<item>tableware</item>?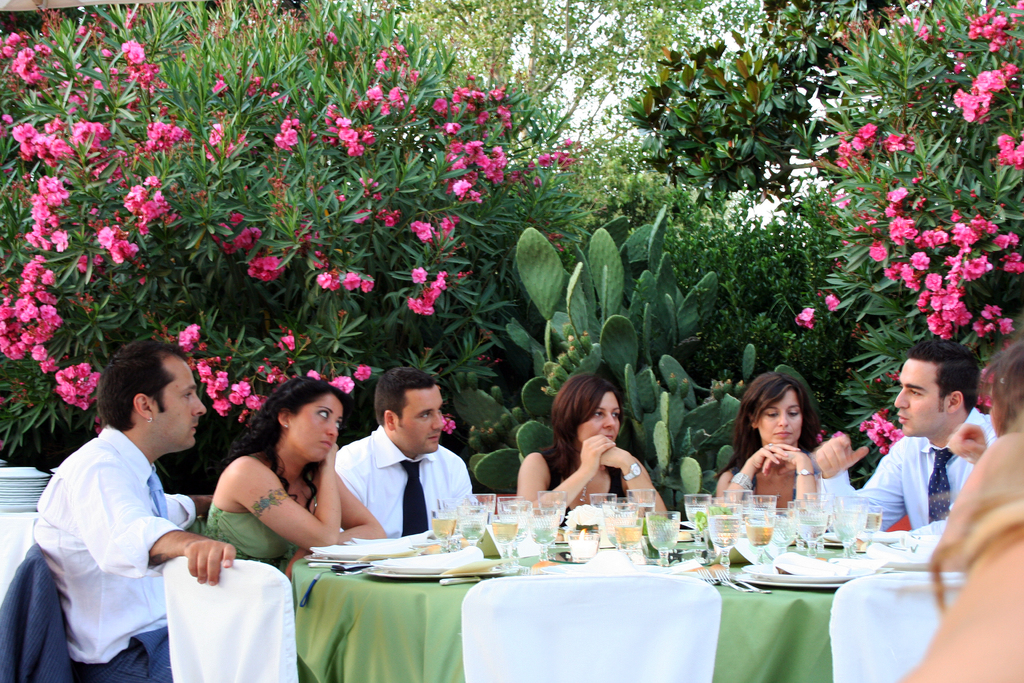
<box>304,558,369,563</box>
